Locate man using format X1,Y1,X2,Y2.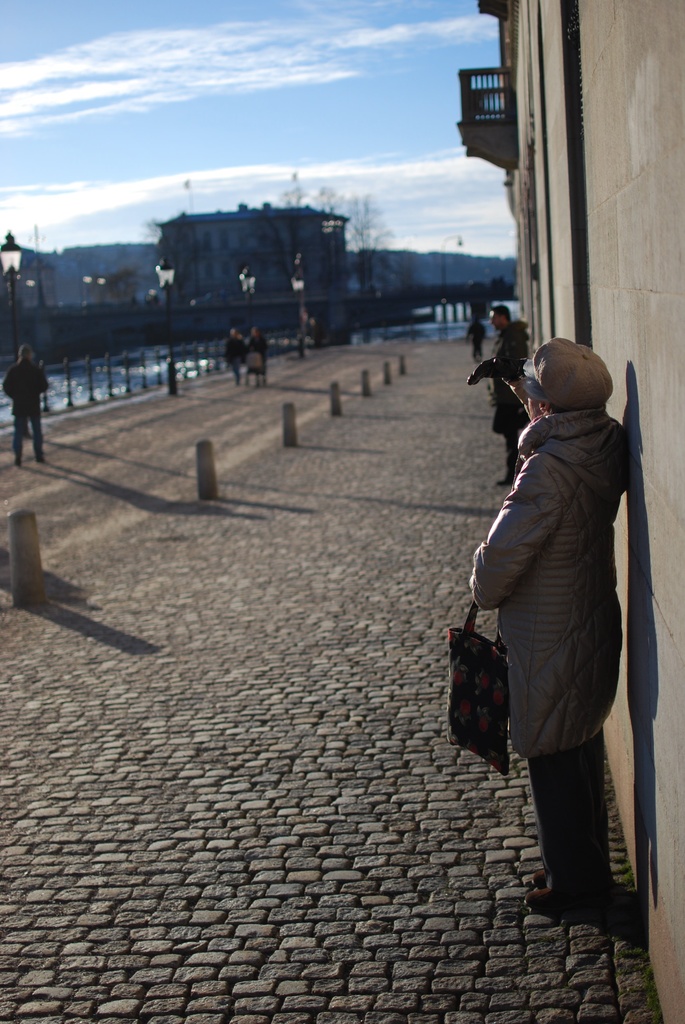
3,339,46,467.
